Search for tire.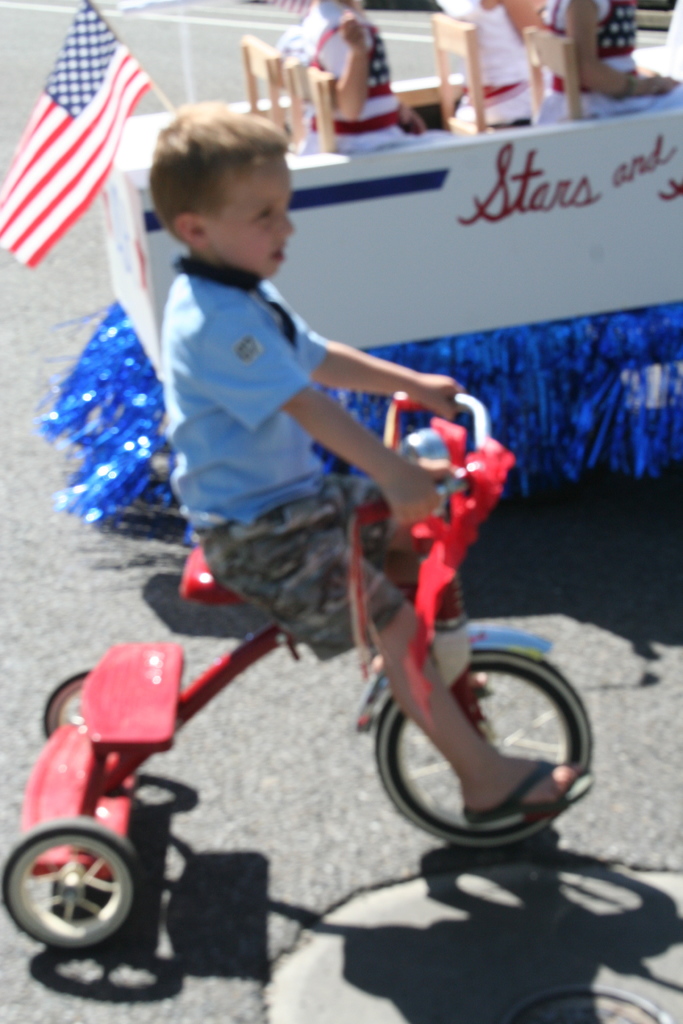
Found at Rect(379, 639, 597, 841).
